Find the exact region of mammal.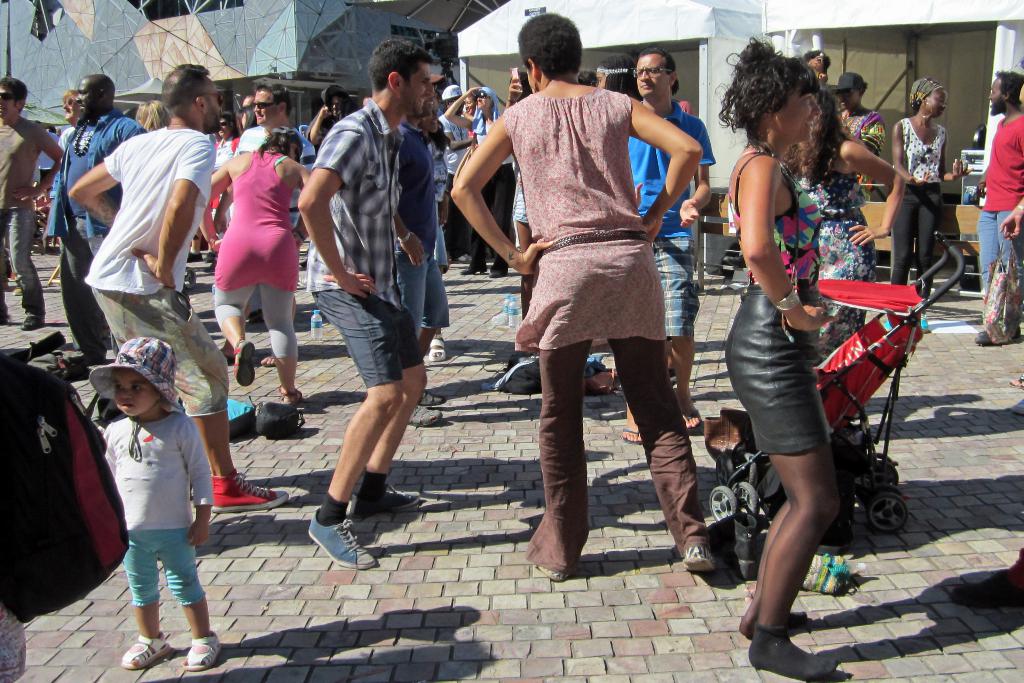
Exact region: select_region(308, 85, 359, 142).
